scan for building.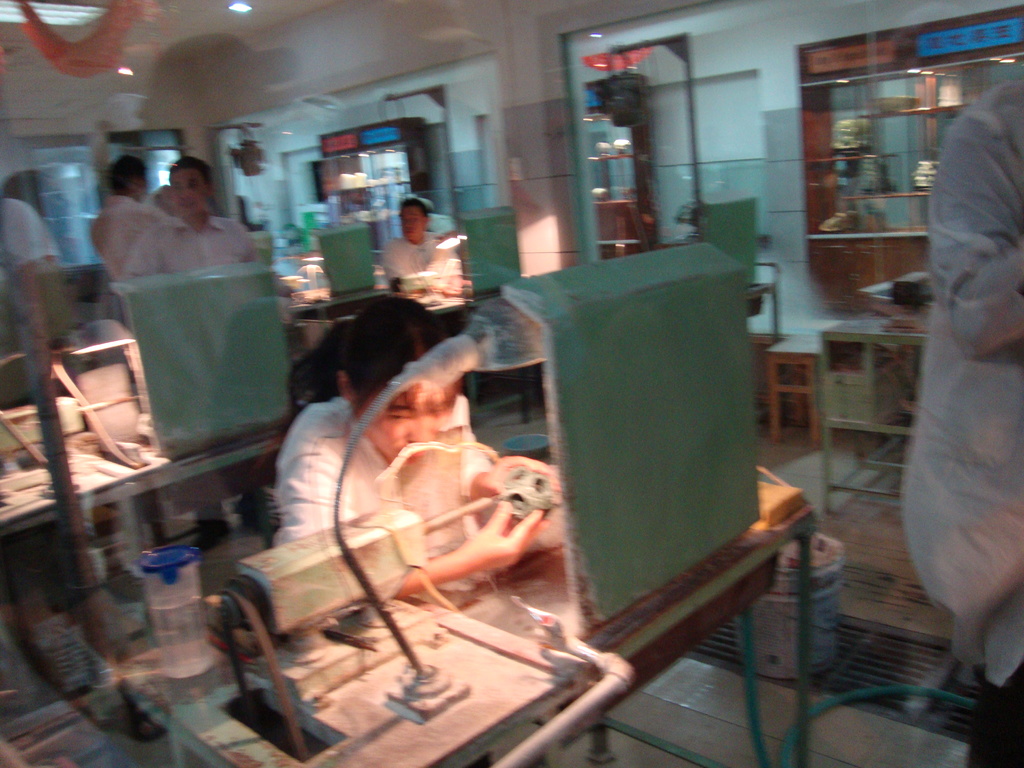
Scan result: [0,2,1023,767].
